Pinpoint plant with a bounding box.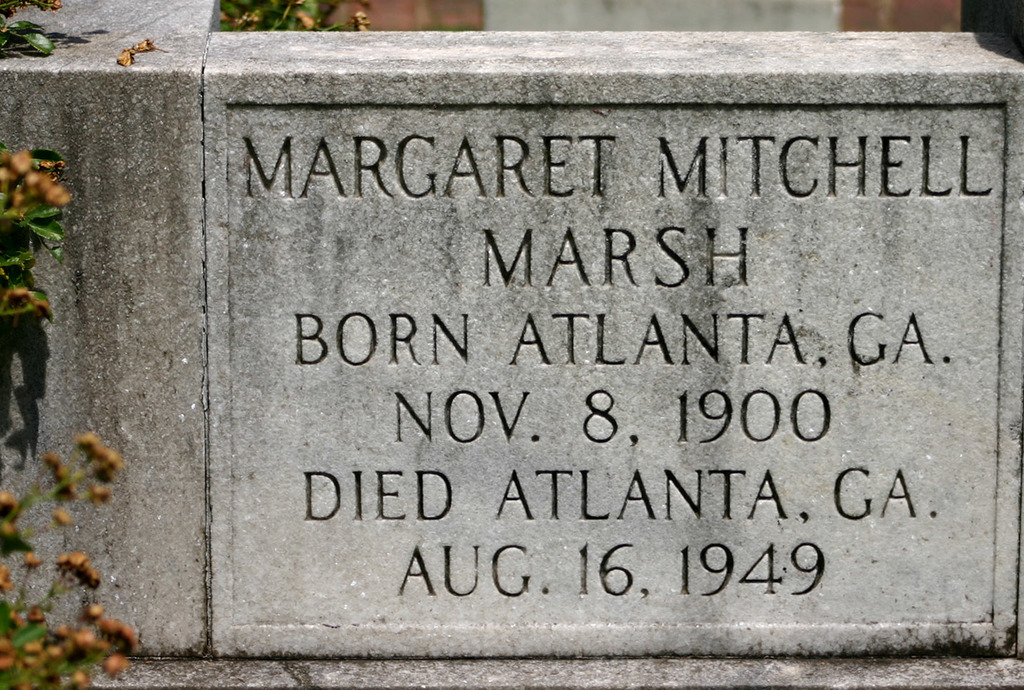
x1=2 y1=141 x2=77 y2=461.
